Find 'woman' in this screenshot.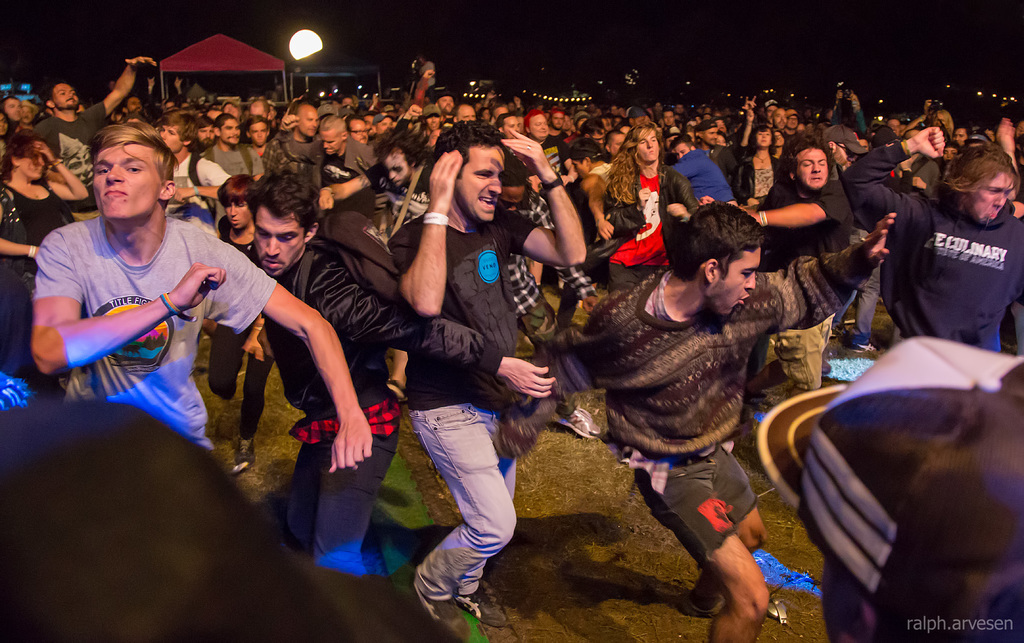
The bounding box for 'woman' is crop(737, 124, 791, 203).
